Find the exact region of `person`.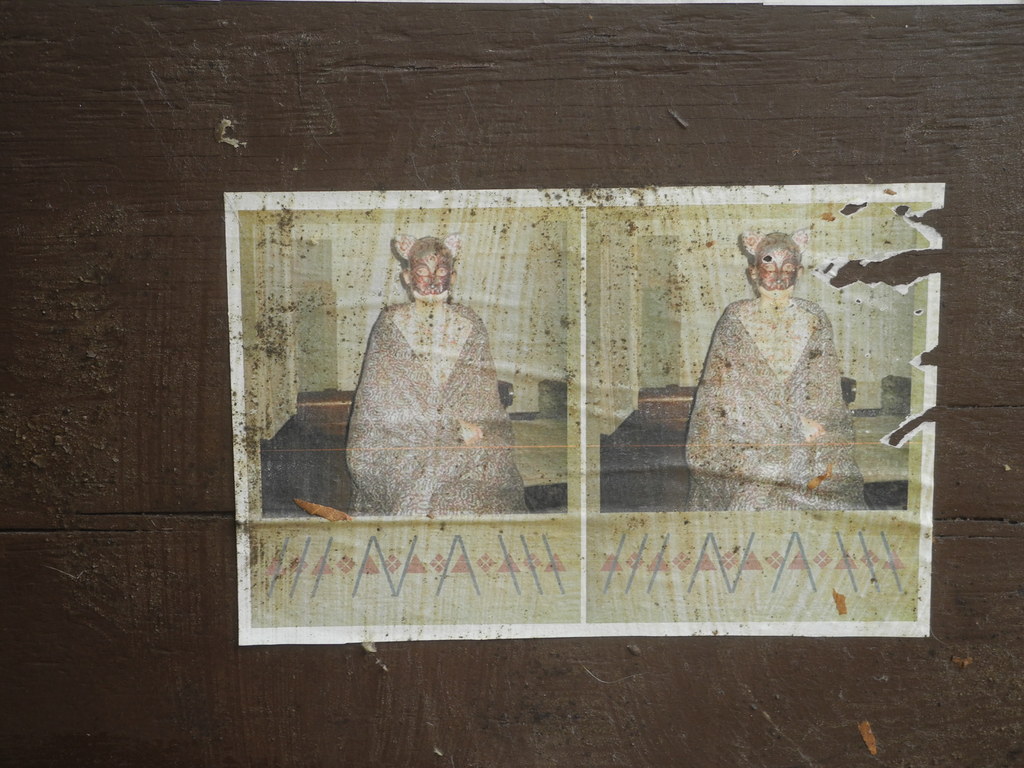
Exact region: {"left": 676, "top": 243, "right": 845, "bottom": 517}.
